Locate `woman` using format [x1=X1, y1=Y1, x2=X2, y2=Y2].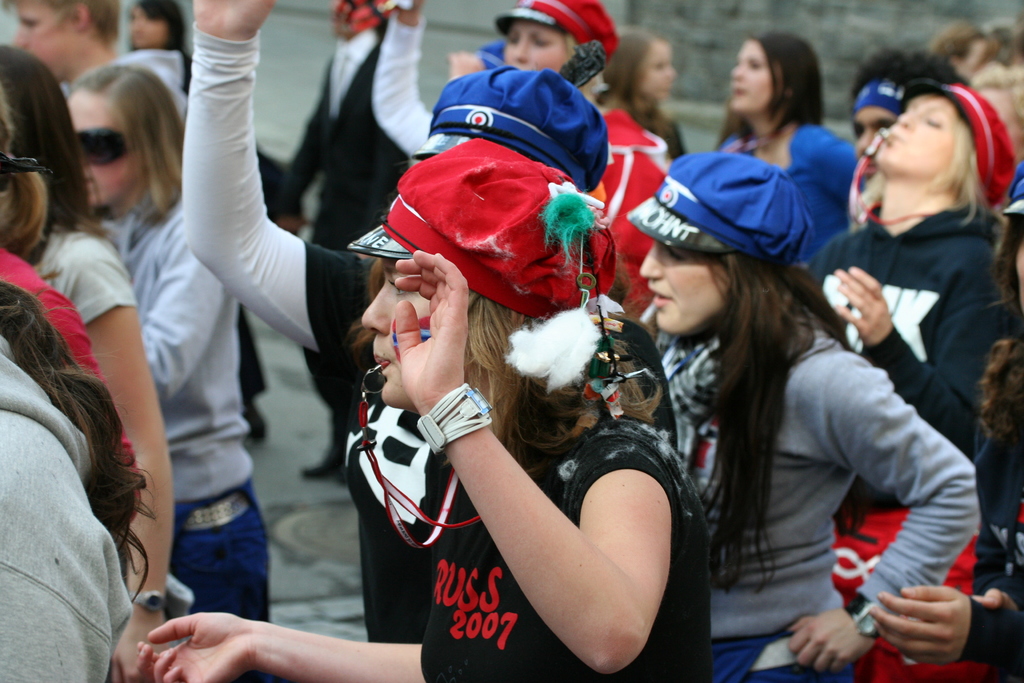
[x1=449, y1=0, x2=673, y2=322].
